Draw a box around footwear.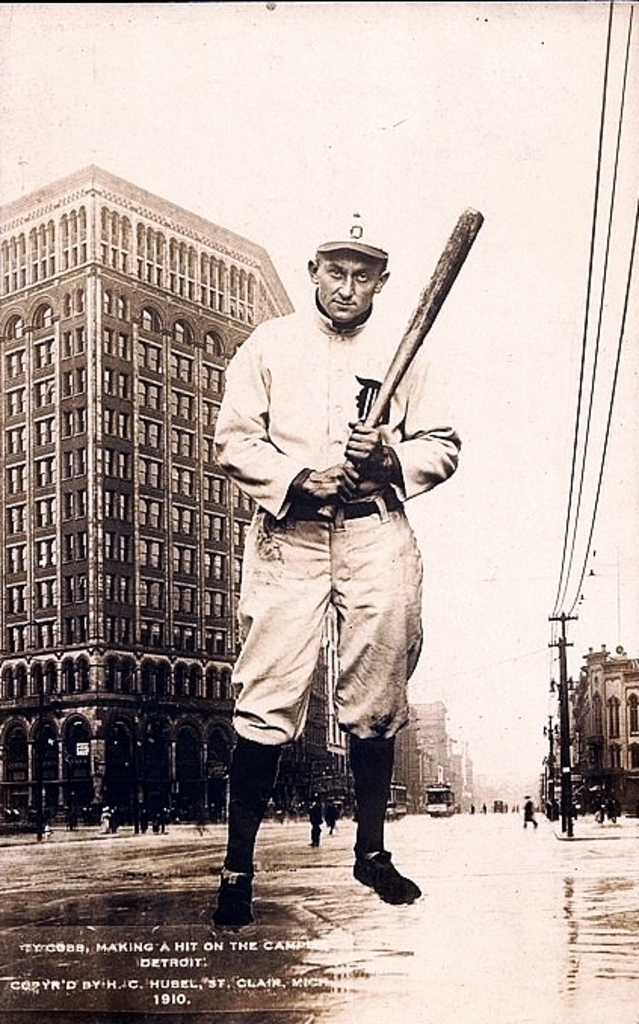
(x1=349, y1=849, x2=420, y2=908).
